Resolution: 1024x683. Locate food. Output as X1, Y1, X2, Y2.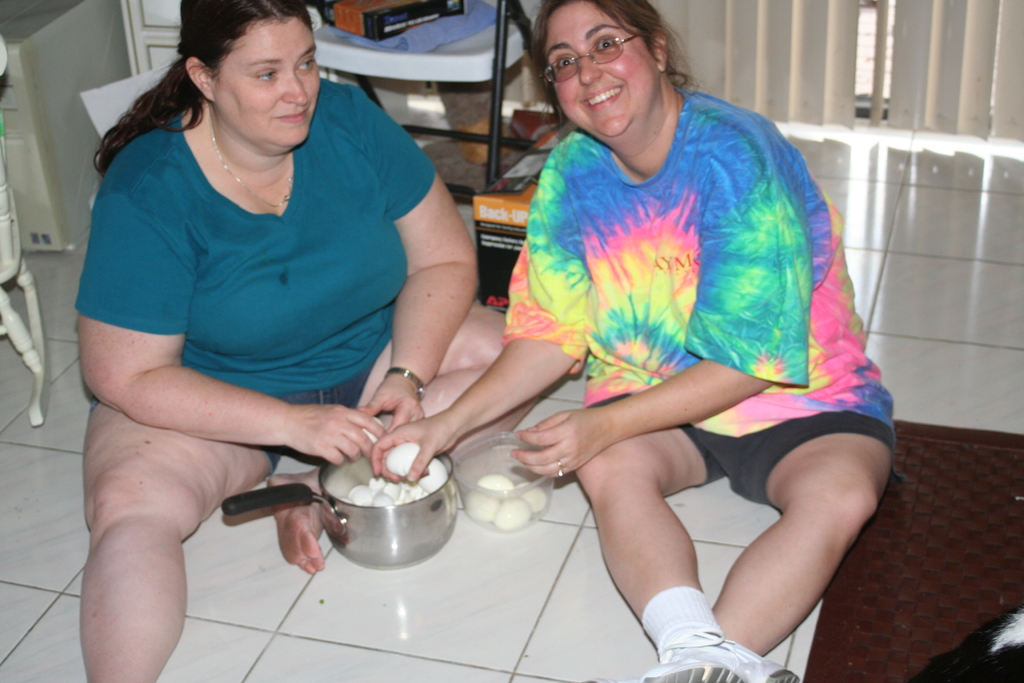
380, 434, 428, 478.
